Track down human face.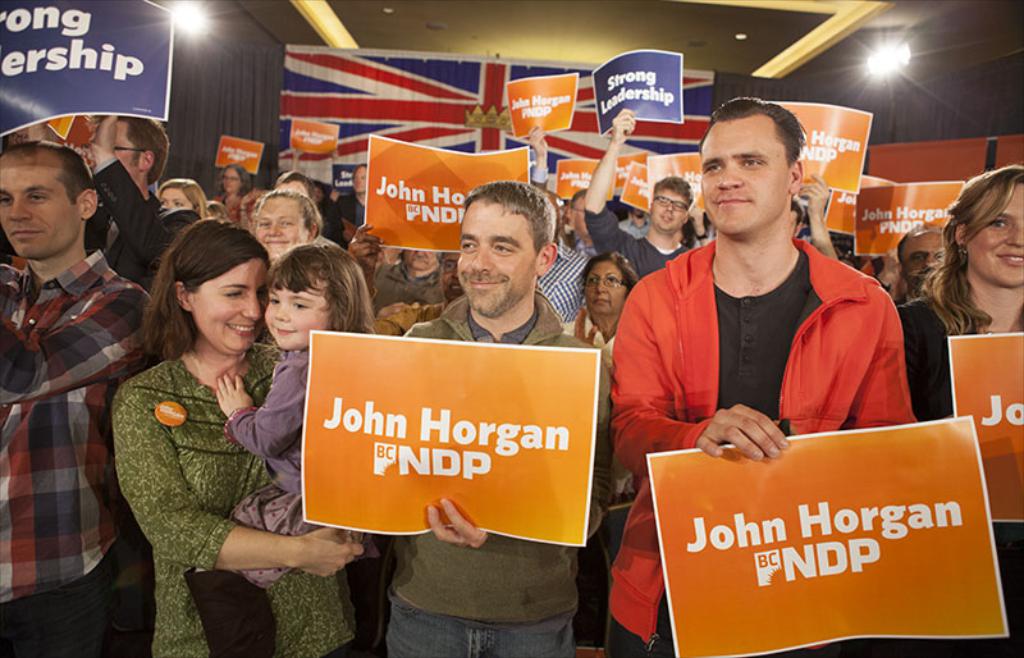
Tracked to locate(406, 247, 438, 268).
